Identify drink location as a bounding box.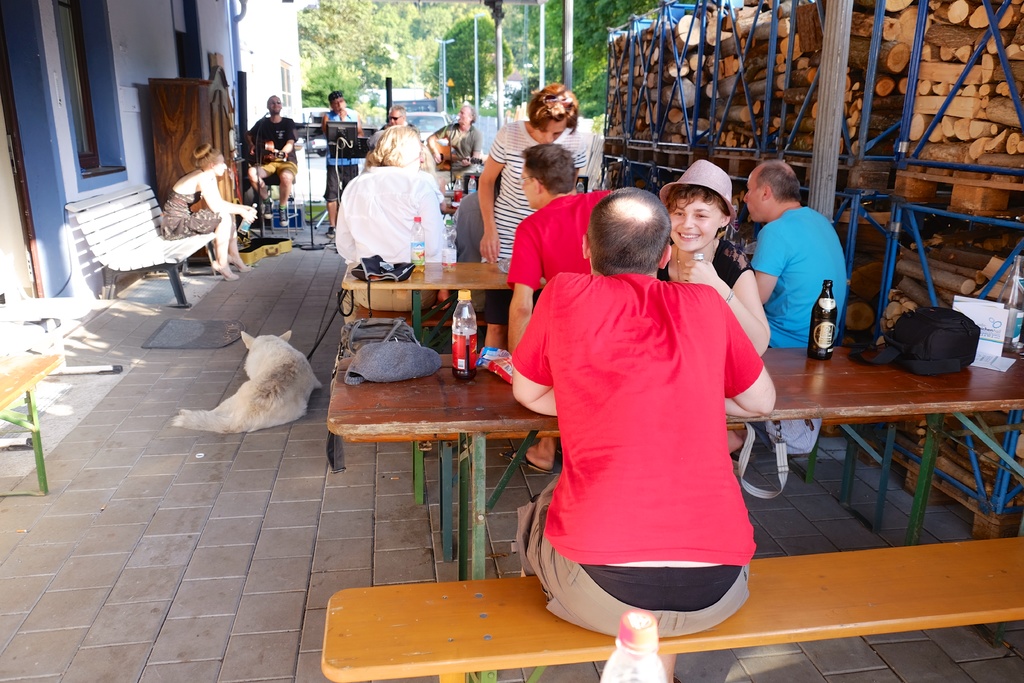
Rect(451, 288, 479, 375).
